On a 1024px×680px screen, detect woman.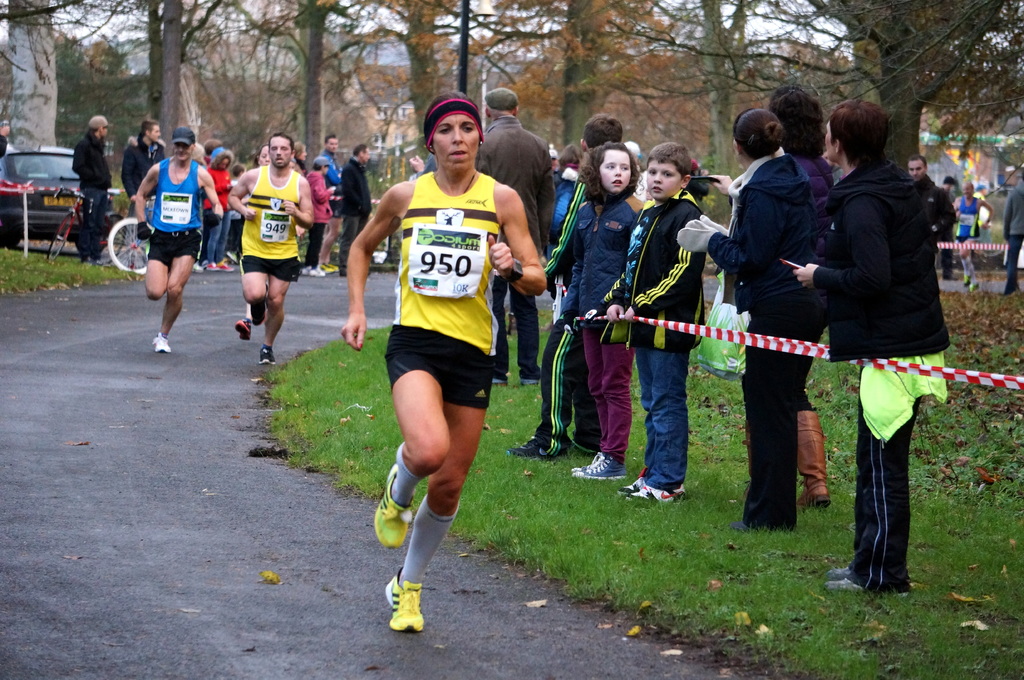
(x1=292, y1=141, x2=311, y2=170).
